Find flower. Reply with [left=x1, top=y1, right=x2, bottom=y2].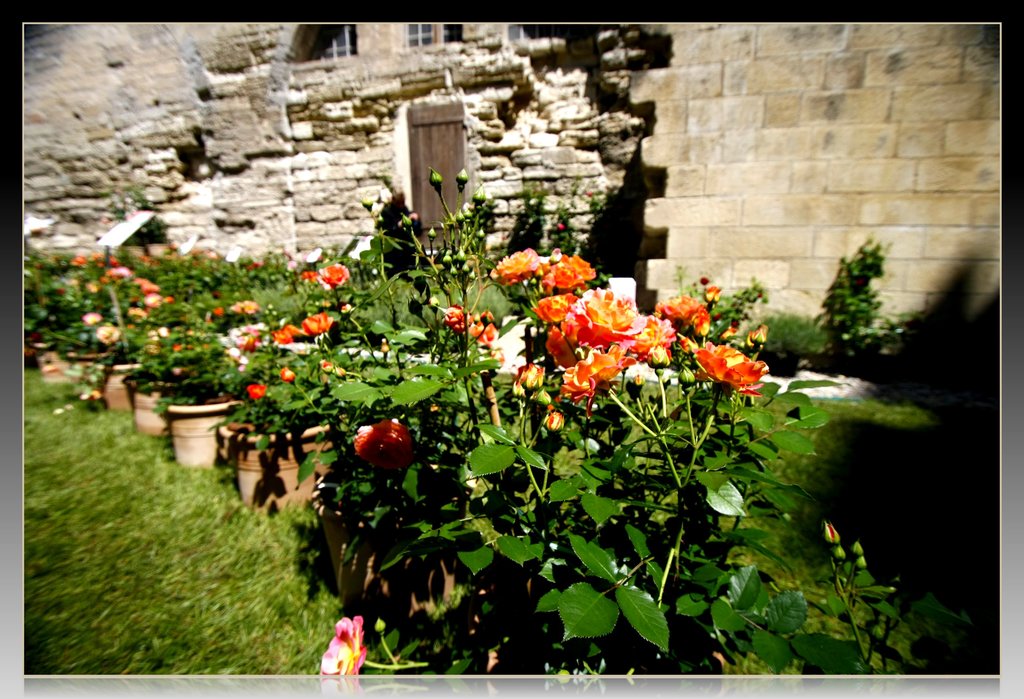
[left=299, top=268, right=315, bottom=282].
